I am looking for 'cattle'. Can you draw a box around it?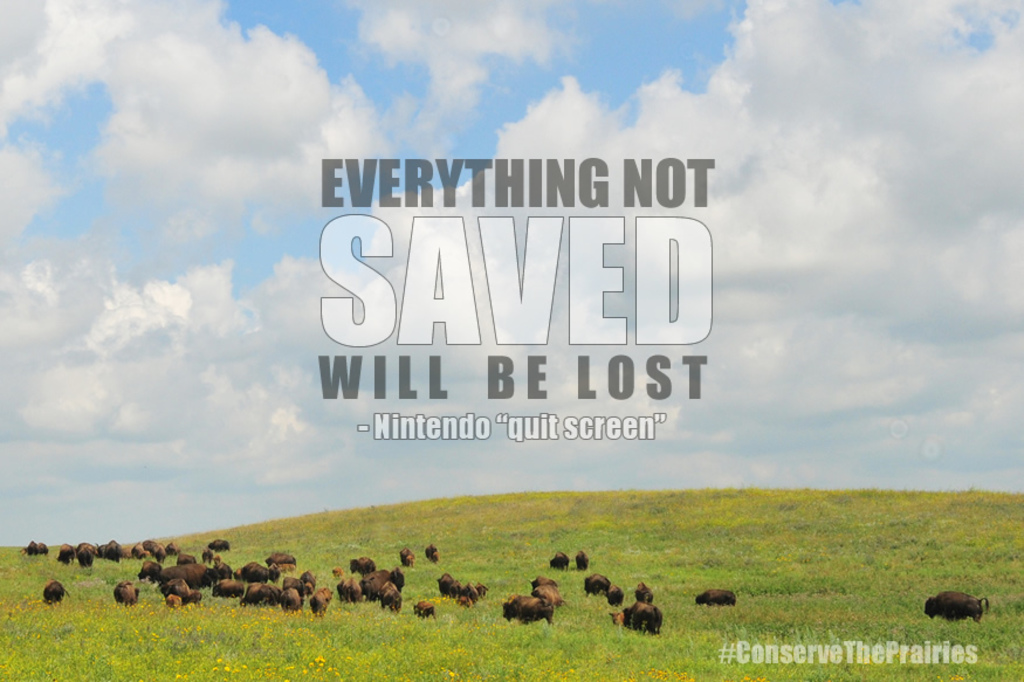
Sure, the bounding box is left=576, top=549, right=590, bottom=570.
